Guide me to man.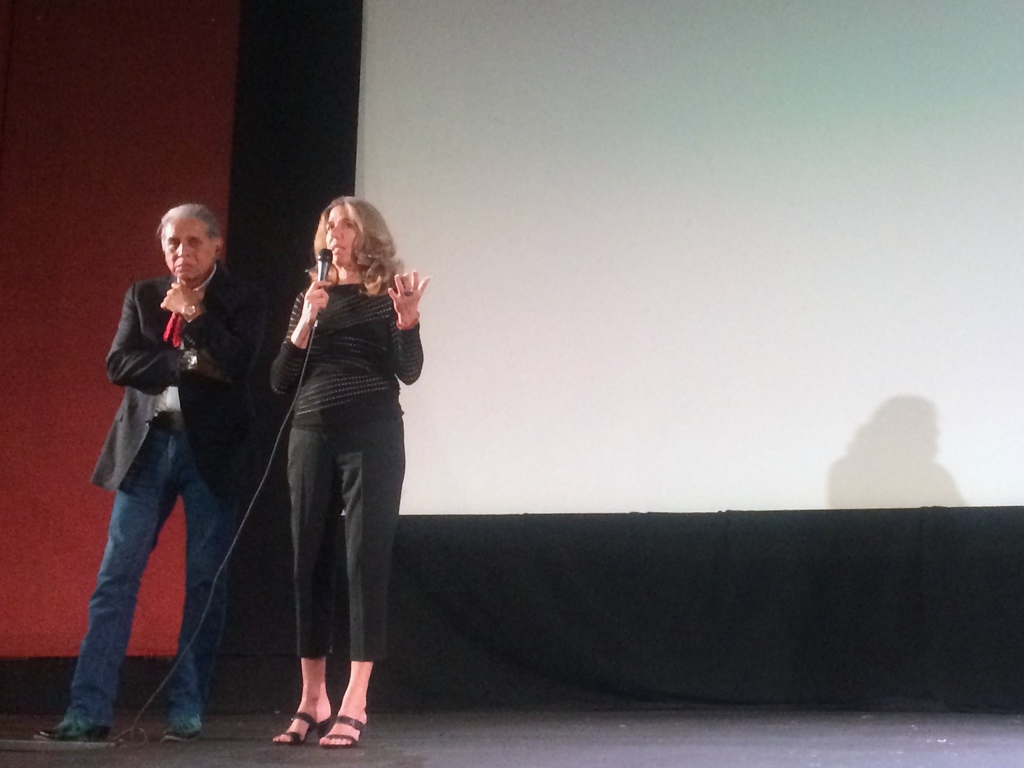
Guidance: crop(70, 190, 269, 748).
